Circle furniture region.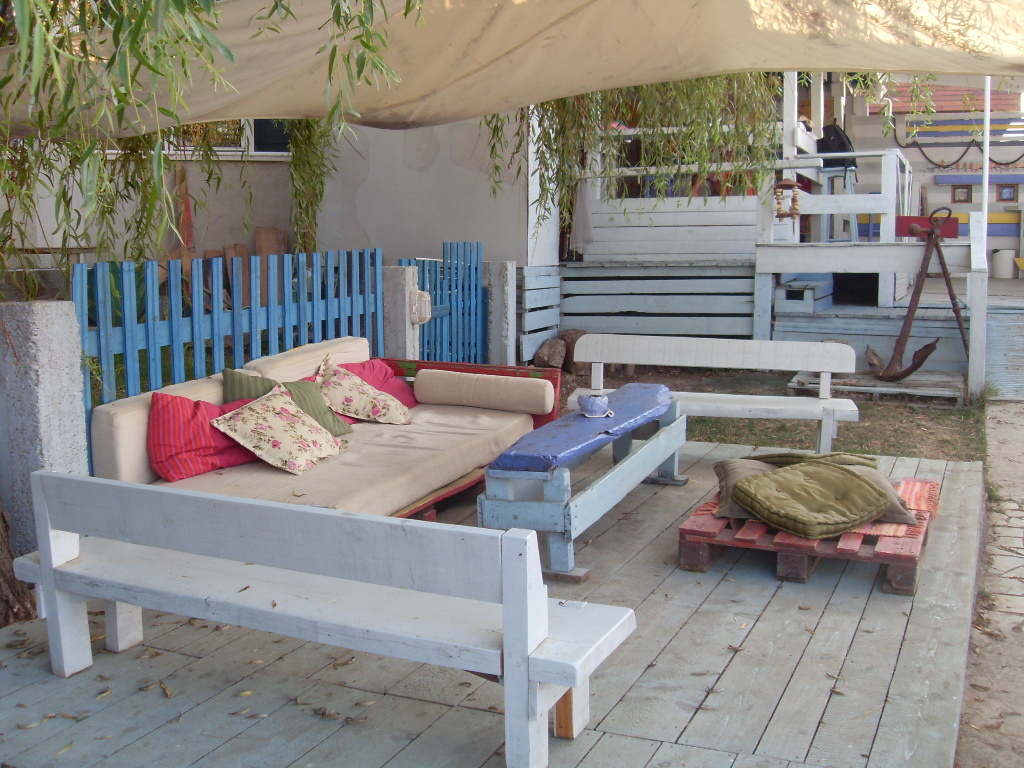
Region: [566,331,861,453].
